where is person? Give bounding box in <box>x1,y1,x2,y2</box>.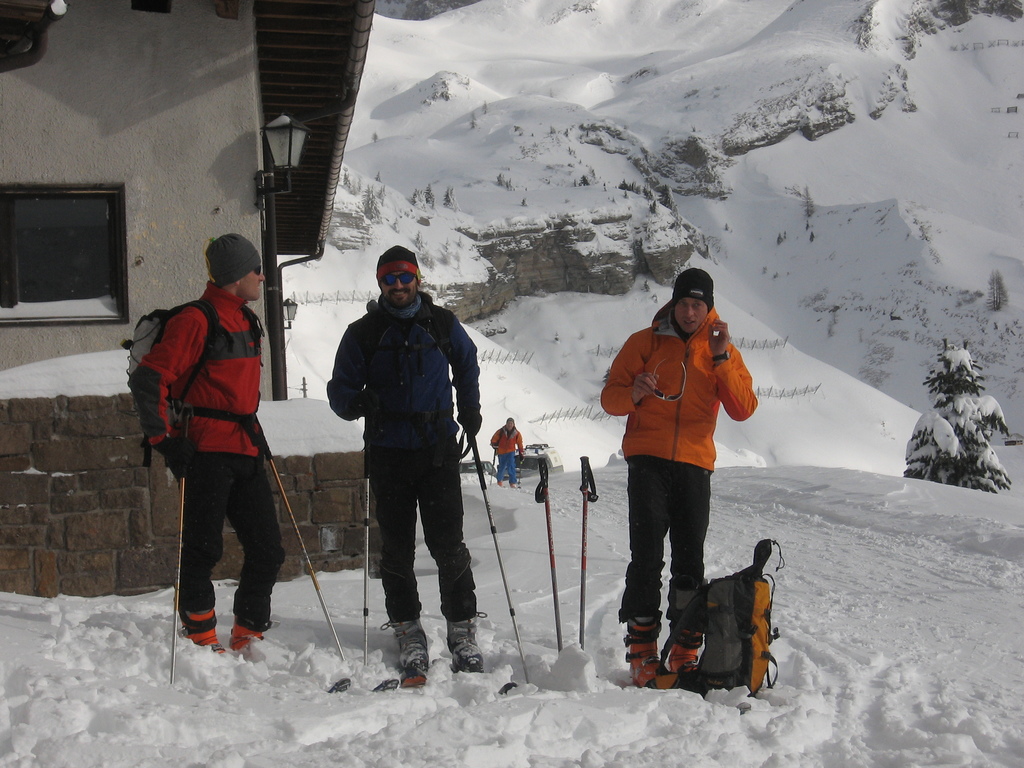
<box>329,246,483,678</box>.
